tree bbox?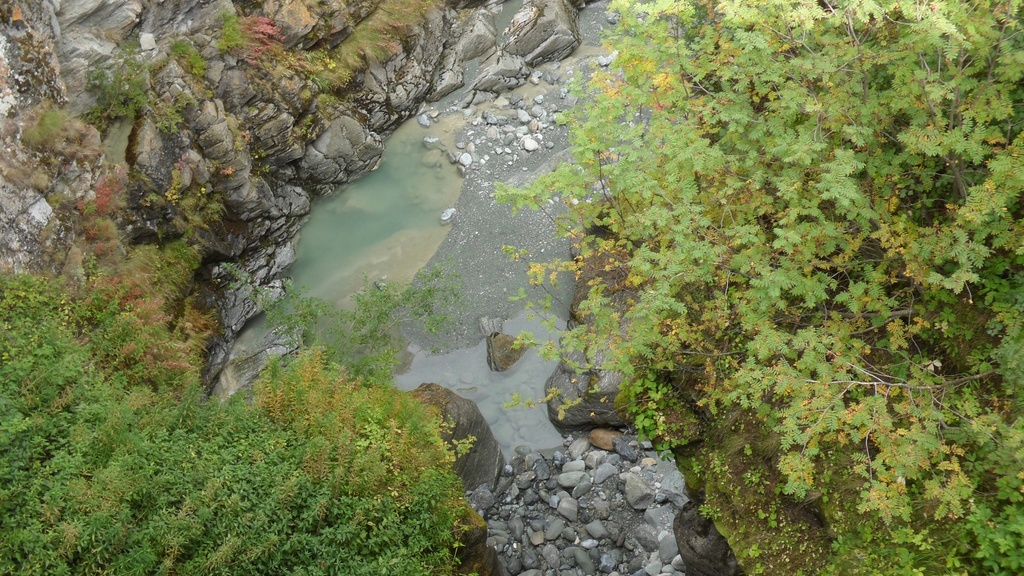
(490,0,1023,575)
